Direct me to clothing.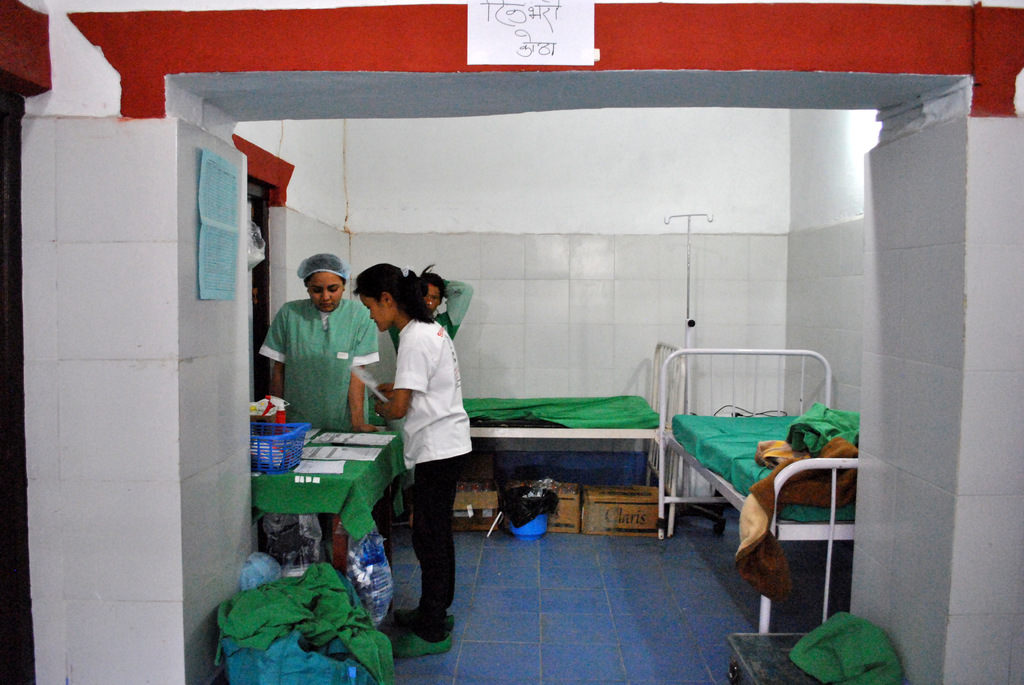
Direction: pyautogui.locateOnScreen(253, 266, 366, 446).
